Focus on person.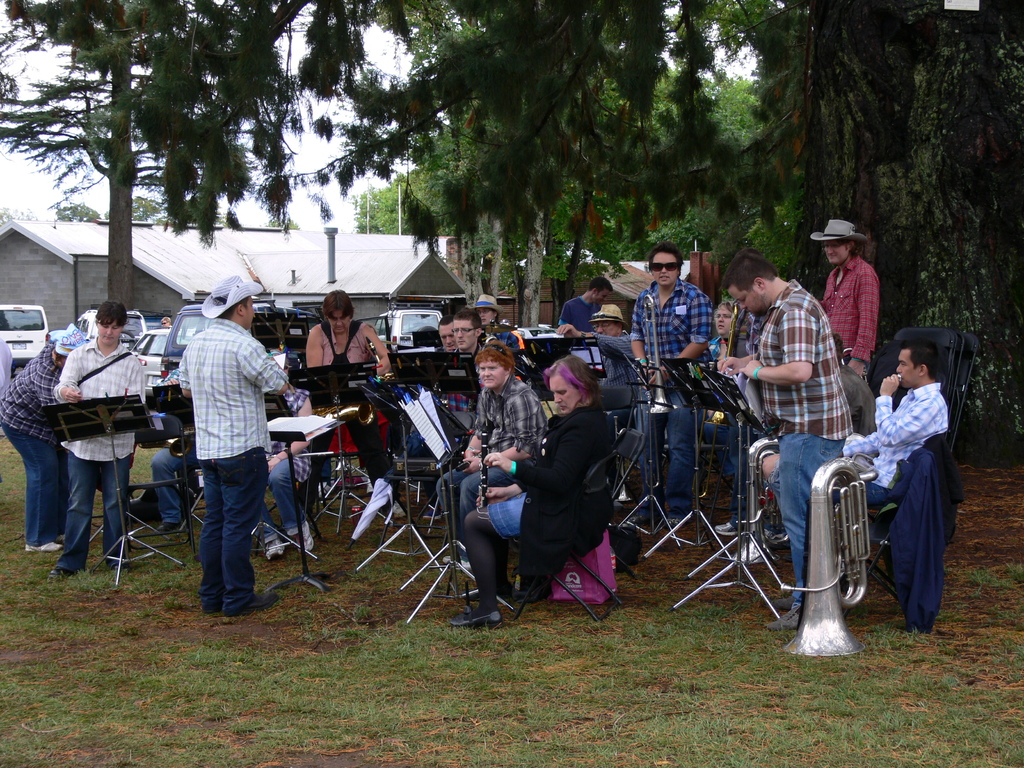
Focused at <box>841,344,947,505</box>.
